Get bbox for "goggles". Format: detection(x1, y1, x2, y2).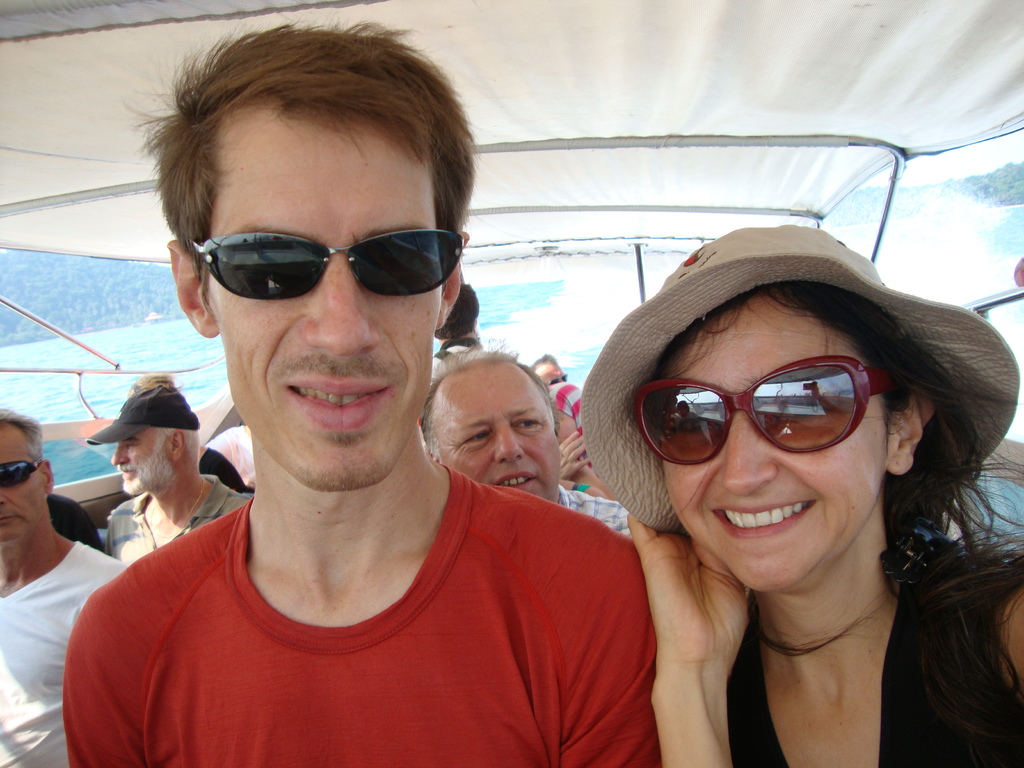
detection(179, 224, 465, 318).
